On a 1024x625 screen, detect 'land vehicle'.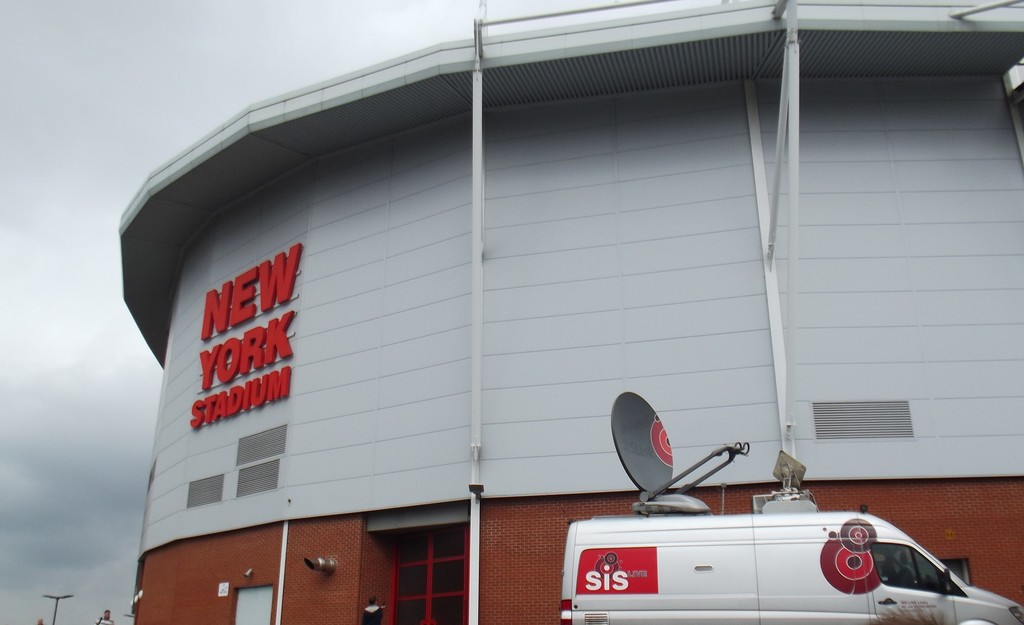
<box>547,466,1023,624</box>.
